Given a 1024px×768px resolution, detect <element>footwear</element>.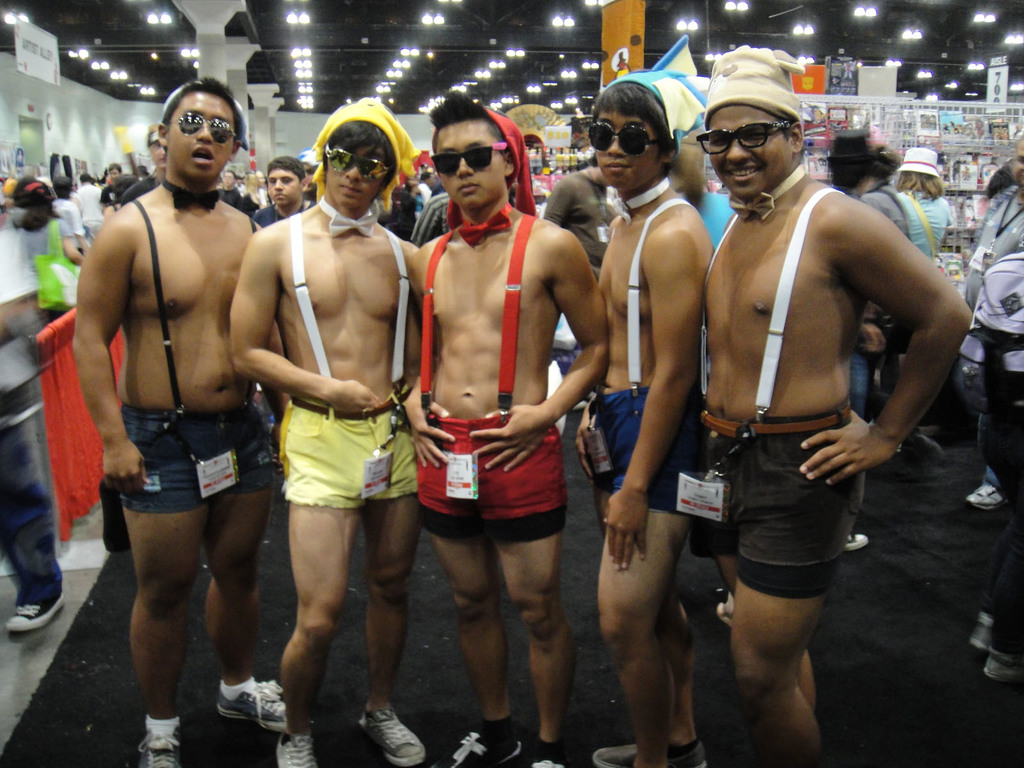
pyautogui.locateOnScreen(359, 704, 432, 767).
